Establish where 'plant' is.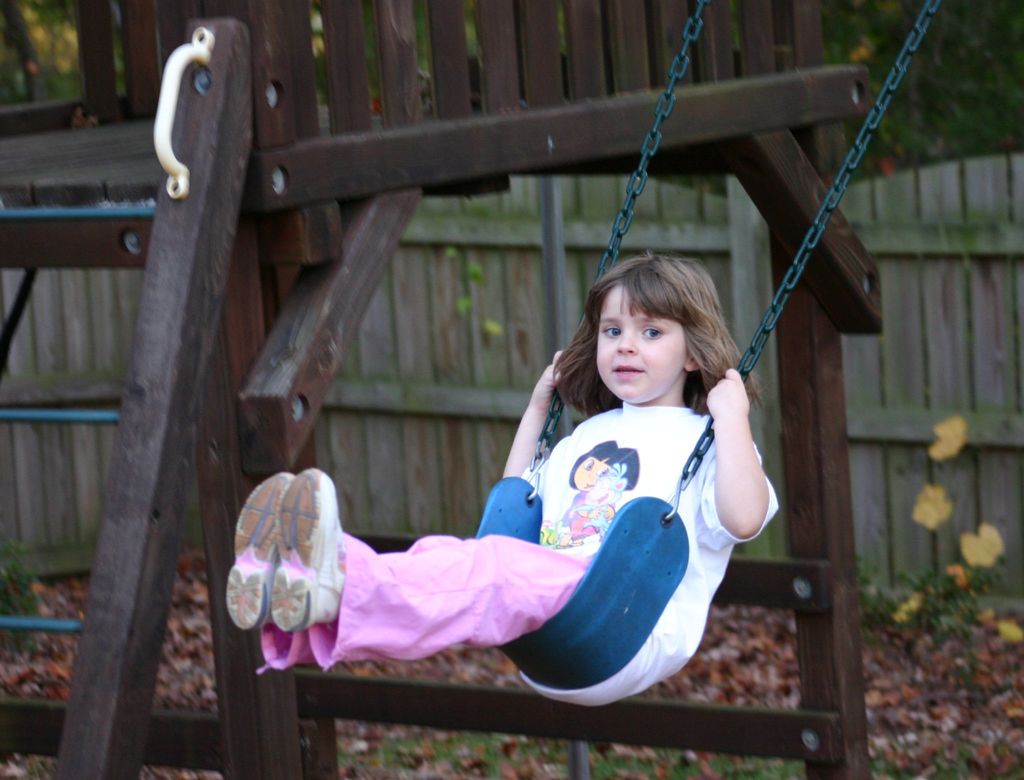
Established at left=897, top=418, right=1023, bottom=658.
